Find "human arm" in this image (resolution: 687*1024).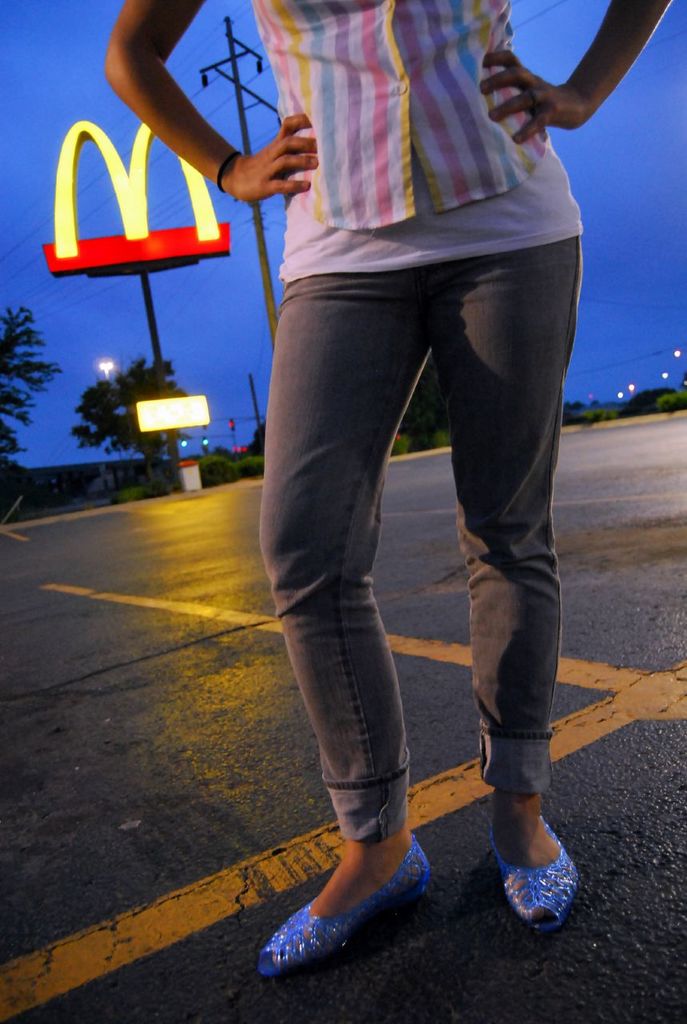
(x1=468, y1=0, x2=672, y2=160).
